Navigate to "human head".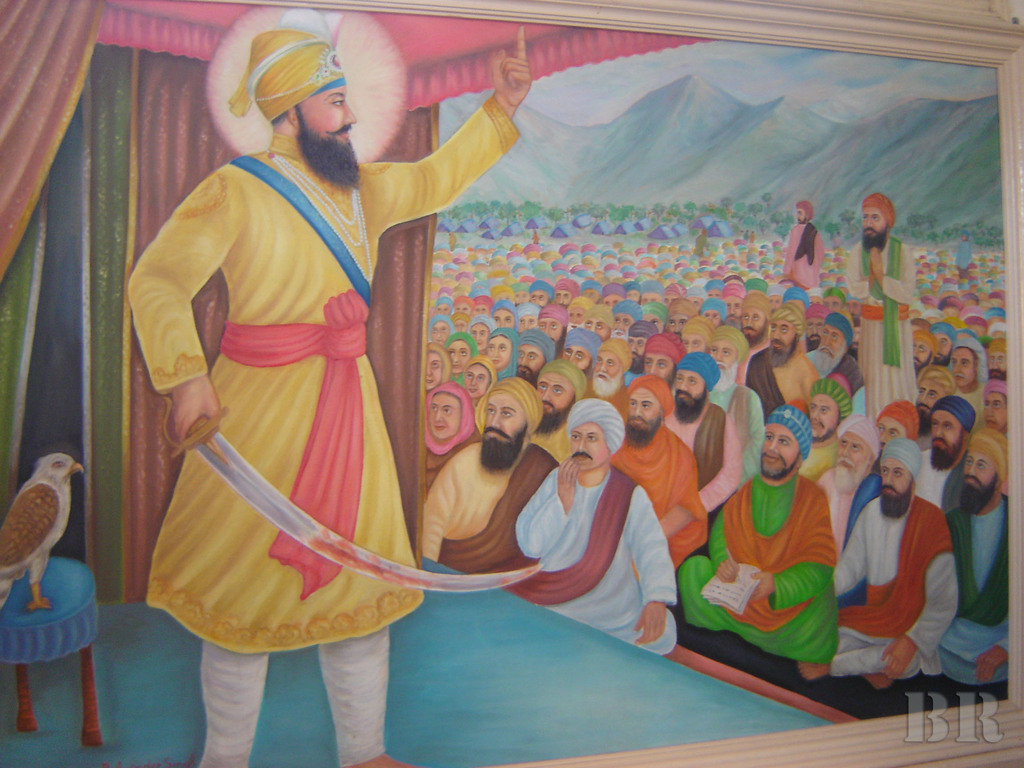
Navigation target: detection(876, 402, 920, 452).
